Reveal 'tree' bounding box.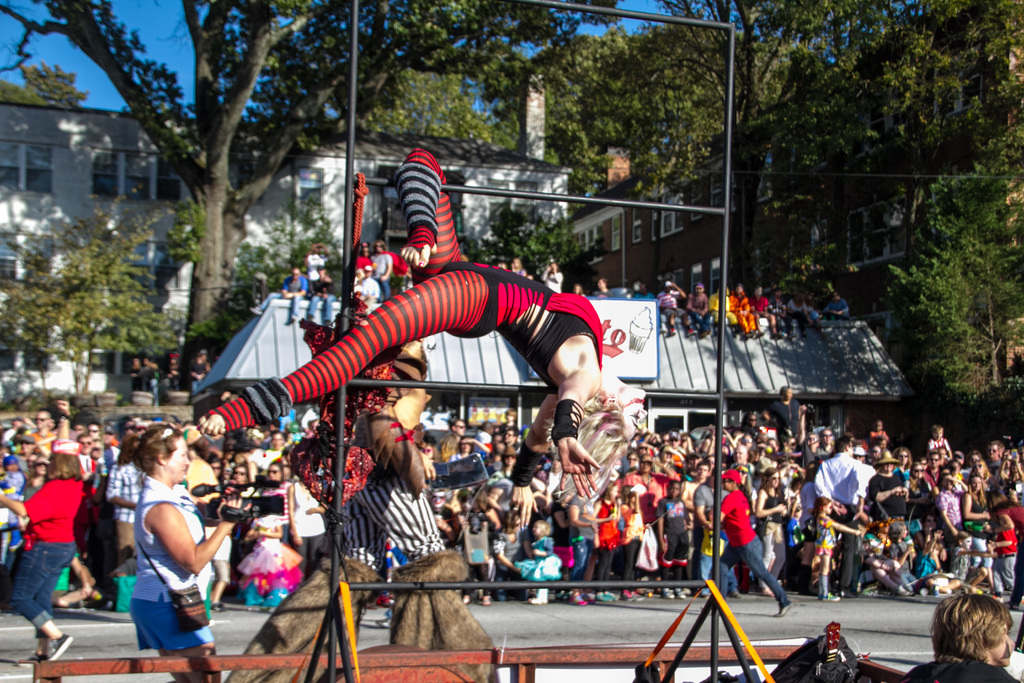
Revealed: {"x1": 0, "y1": 65, "x2": 92, "y2": 122}.
